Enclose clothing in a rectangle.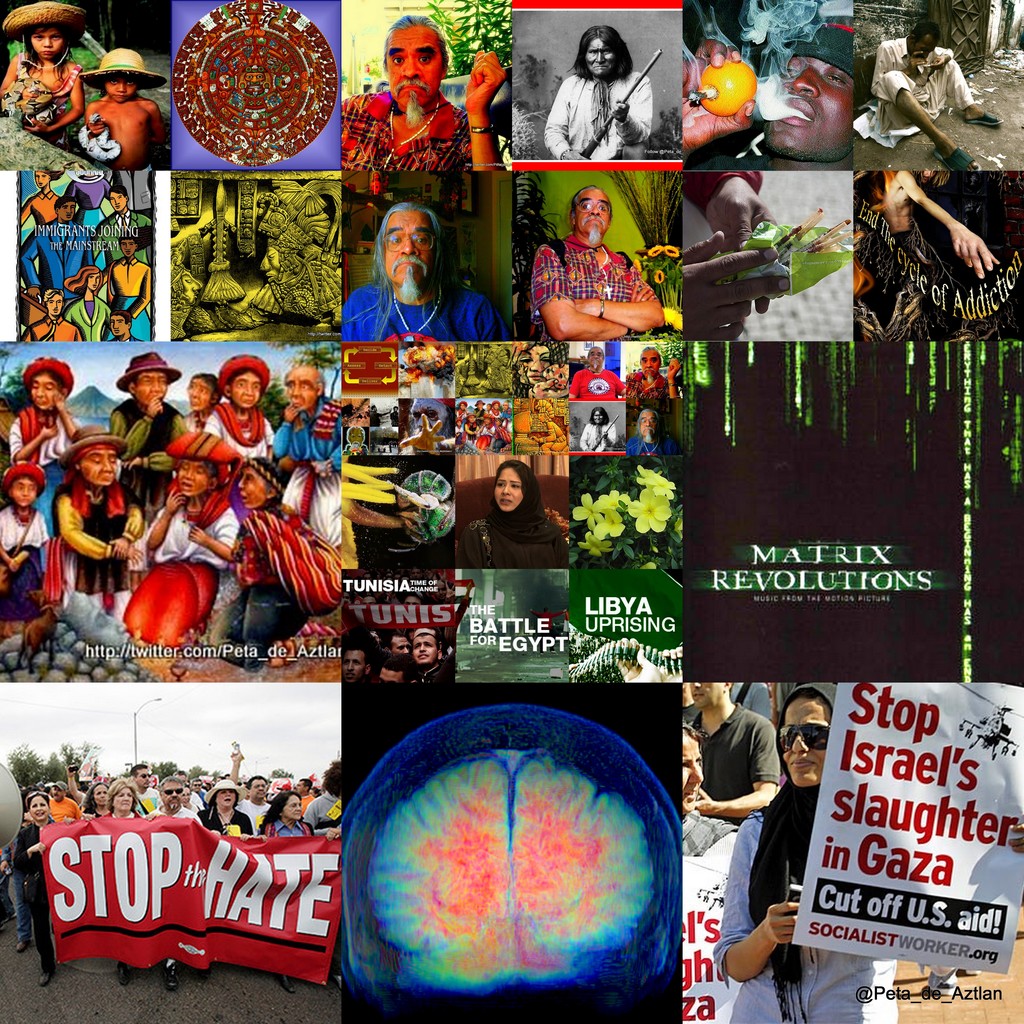
<box>731,686,771,723</box>.
